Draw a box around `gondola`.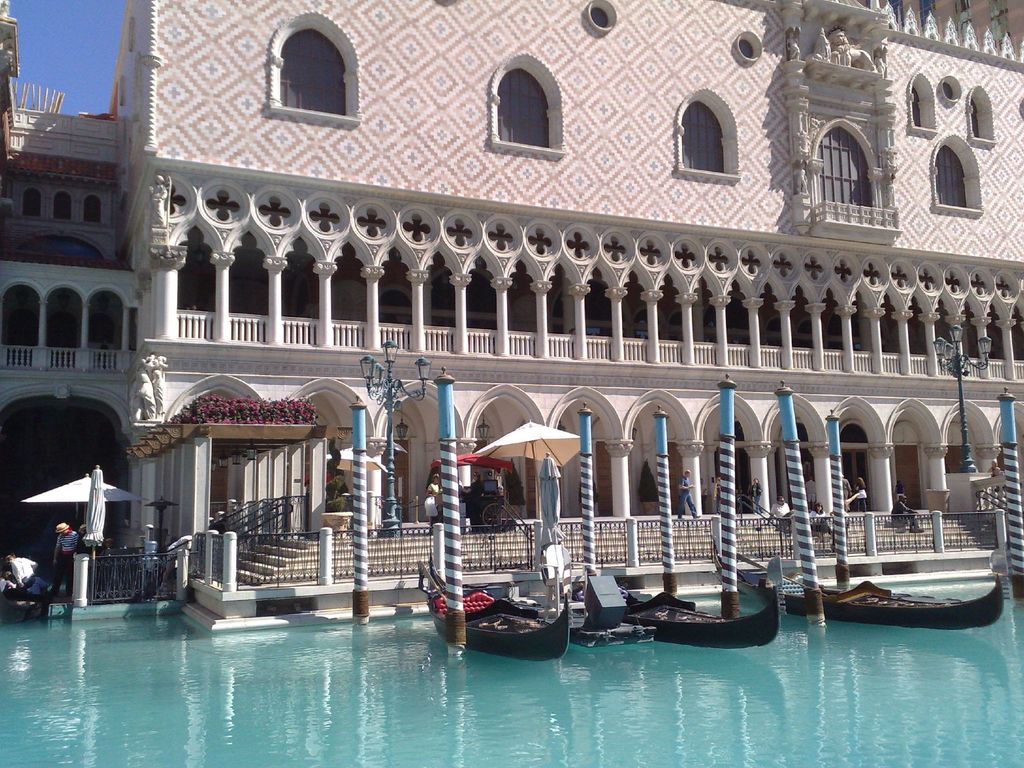
768, 540, 1014, 633.
